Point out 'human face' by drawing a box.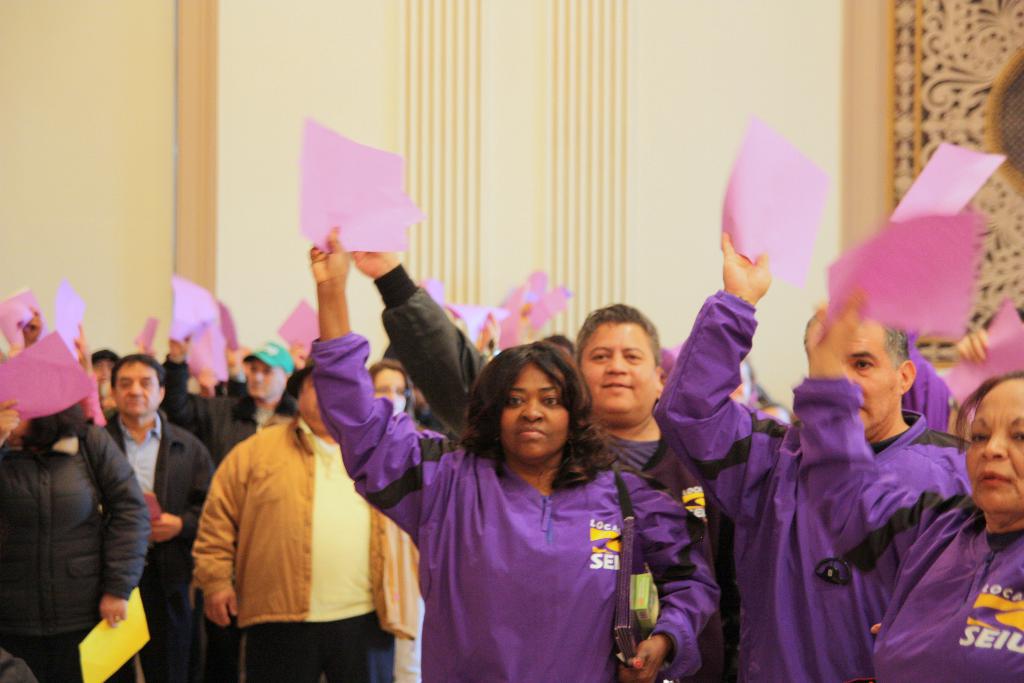
x1=496, y1=362, x2=568, y2=462.
